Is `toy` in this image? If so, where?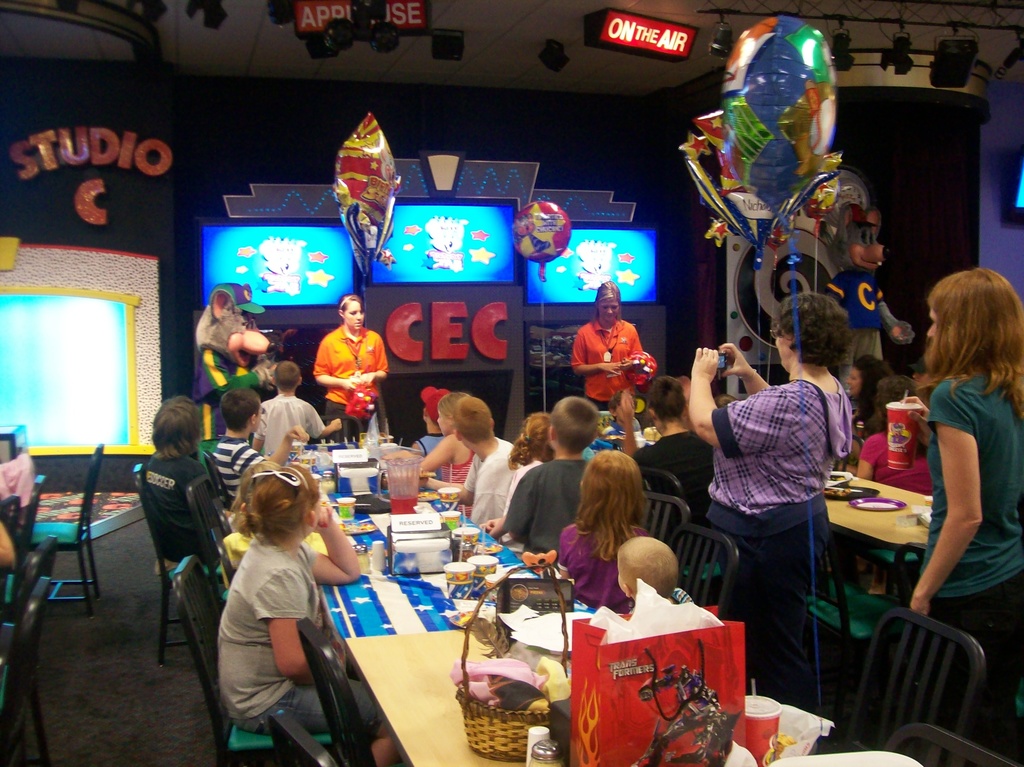
Yes, at (x1=717, y1=20, x2=835, y2=266).
